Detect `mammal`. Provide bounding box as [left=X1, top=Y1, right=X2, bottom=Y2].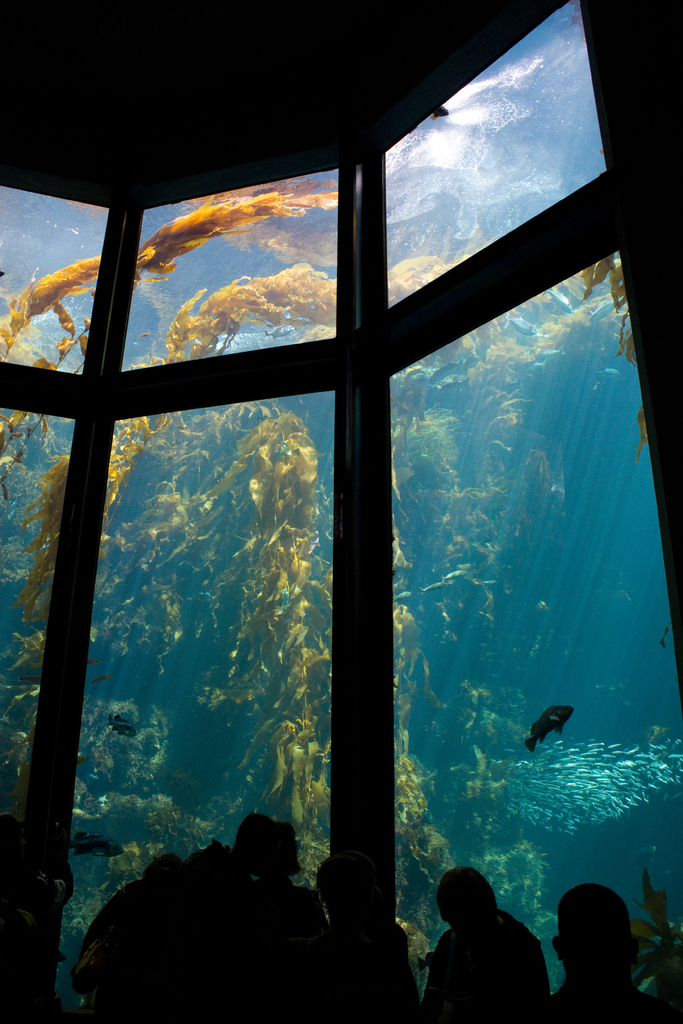
[left=420, top=857, right=555, bottom=1021].
